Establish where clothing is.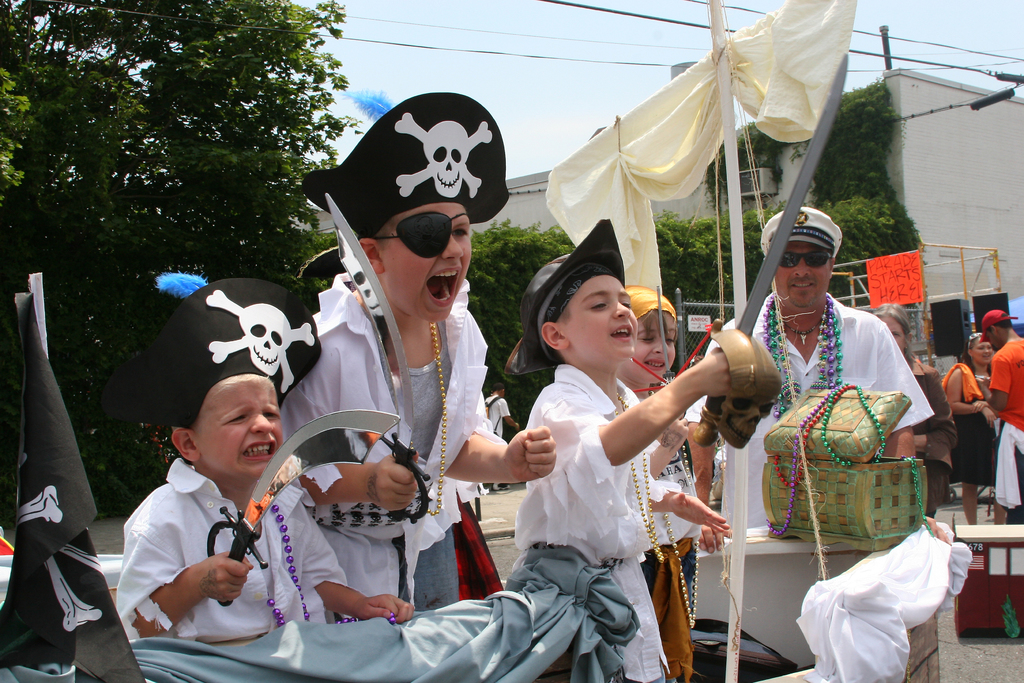
Established at region(505, 353, 676, 682).
